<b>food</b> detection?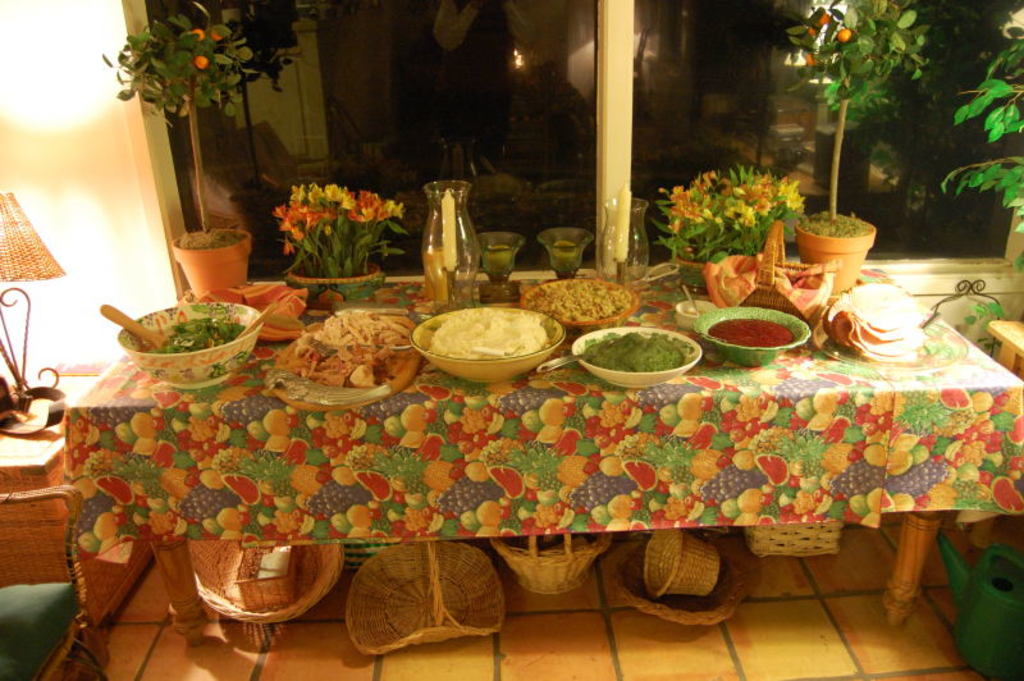
locate(527, 276, 634, 324)
